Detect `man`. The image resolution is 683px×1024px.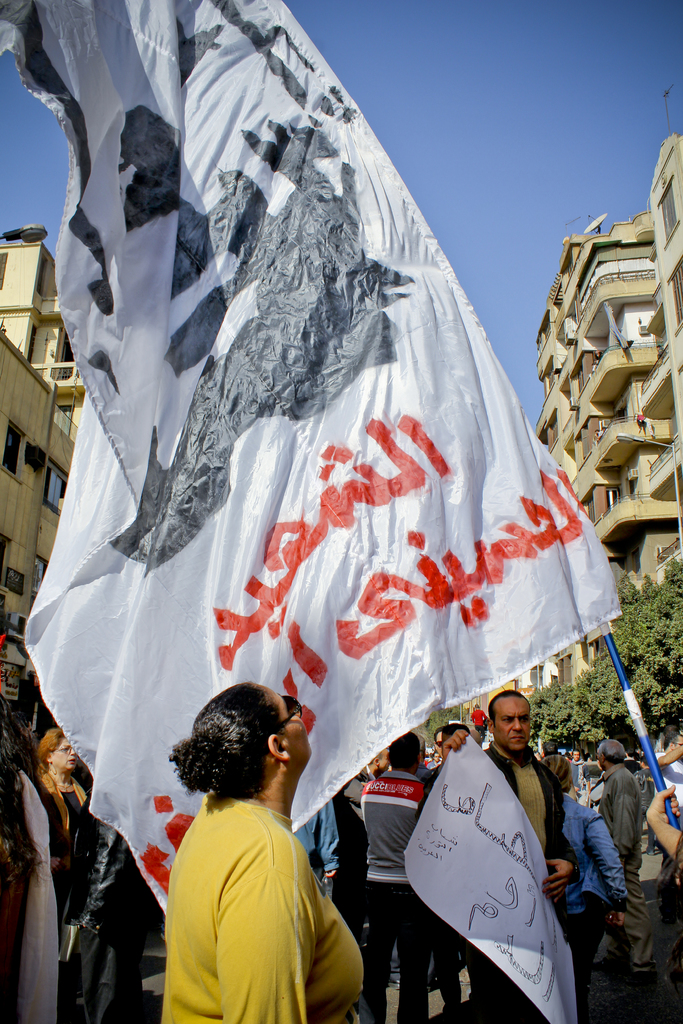
left=422, top=728, right=448, bottom=795.
